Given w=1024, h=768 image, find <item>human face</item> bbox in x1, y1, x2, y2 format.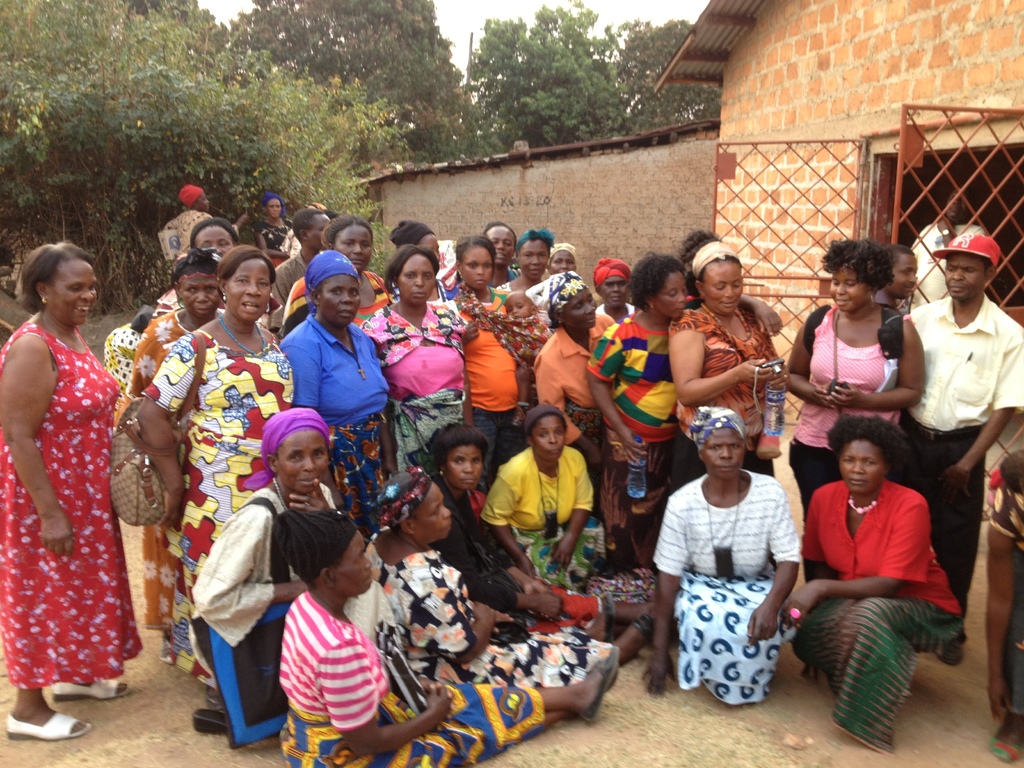
705, 262, 742, 317.
